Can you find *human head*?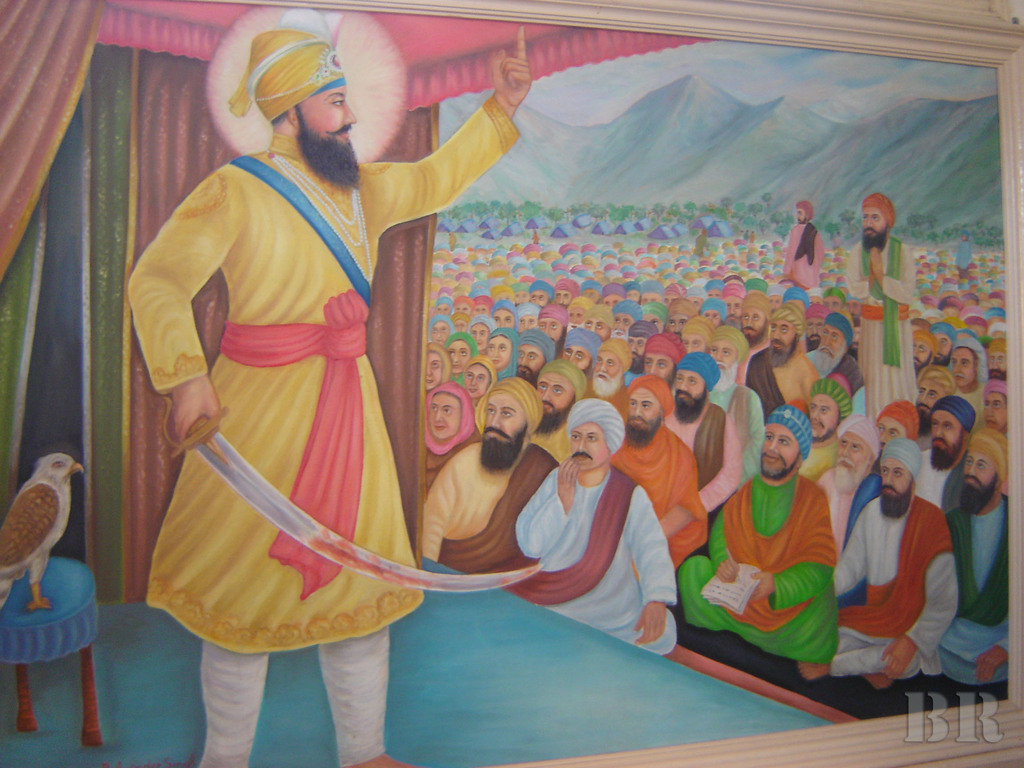
Yes, bounding box: (570, 294, 583, 326).
